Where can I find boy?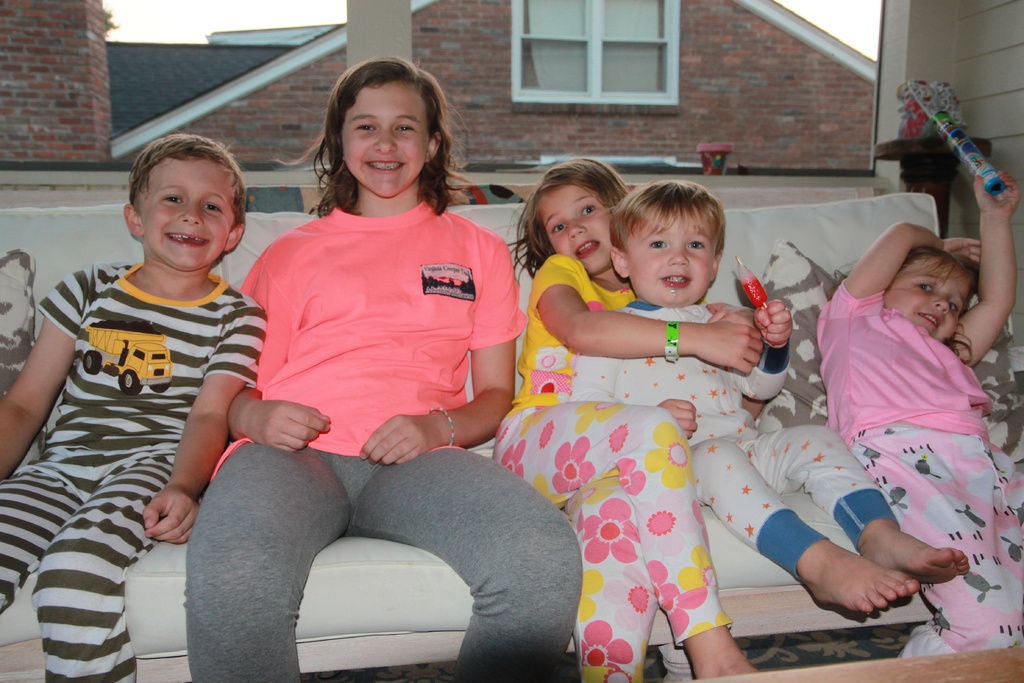
You can find it at 567, 183, 971, 615.
